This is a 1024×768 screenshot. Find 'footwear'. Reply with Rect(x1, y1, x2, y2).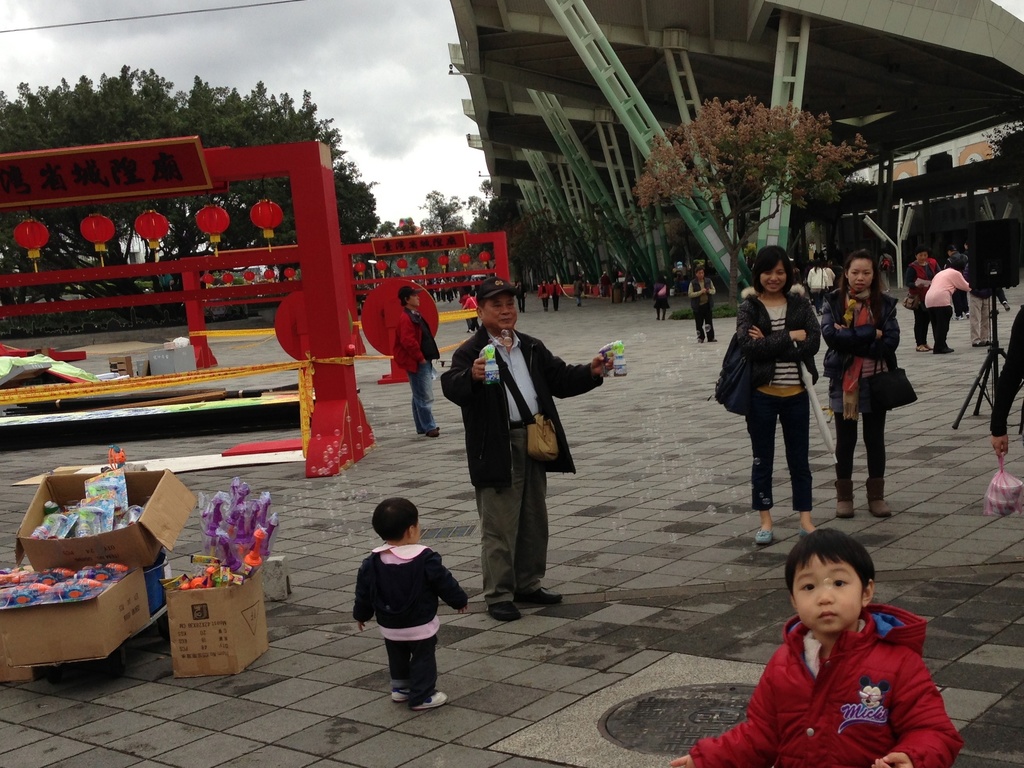
Rect(524, 585, 560, 604).
